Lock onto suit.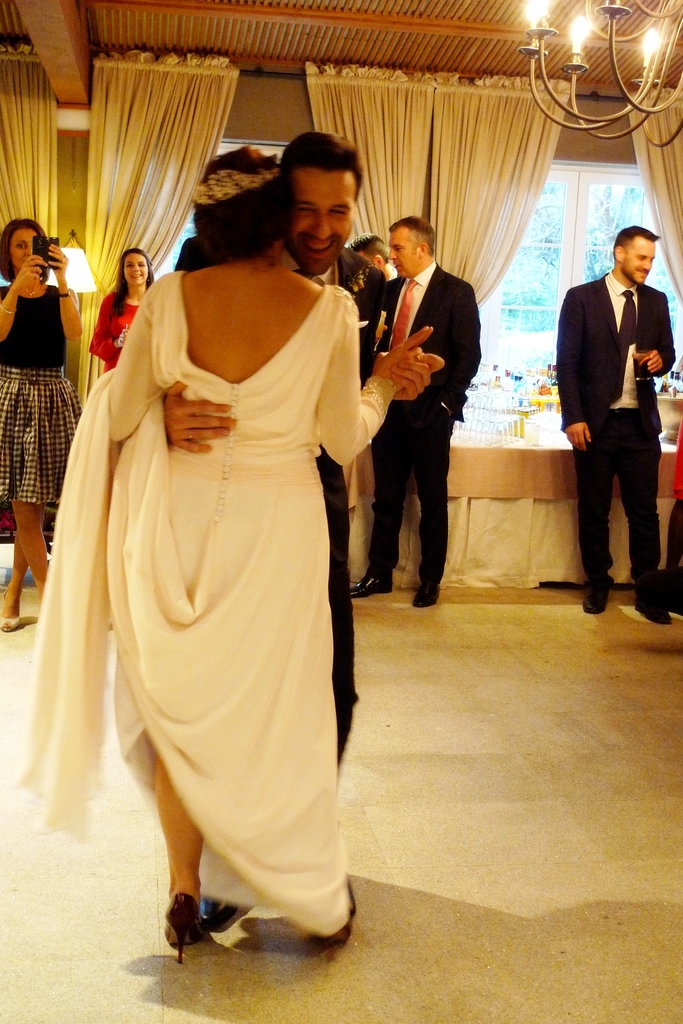
Locked: <region>365, 262, 479, 582</region>.
